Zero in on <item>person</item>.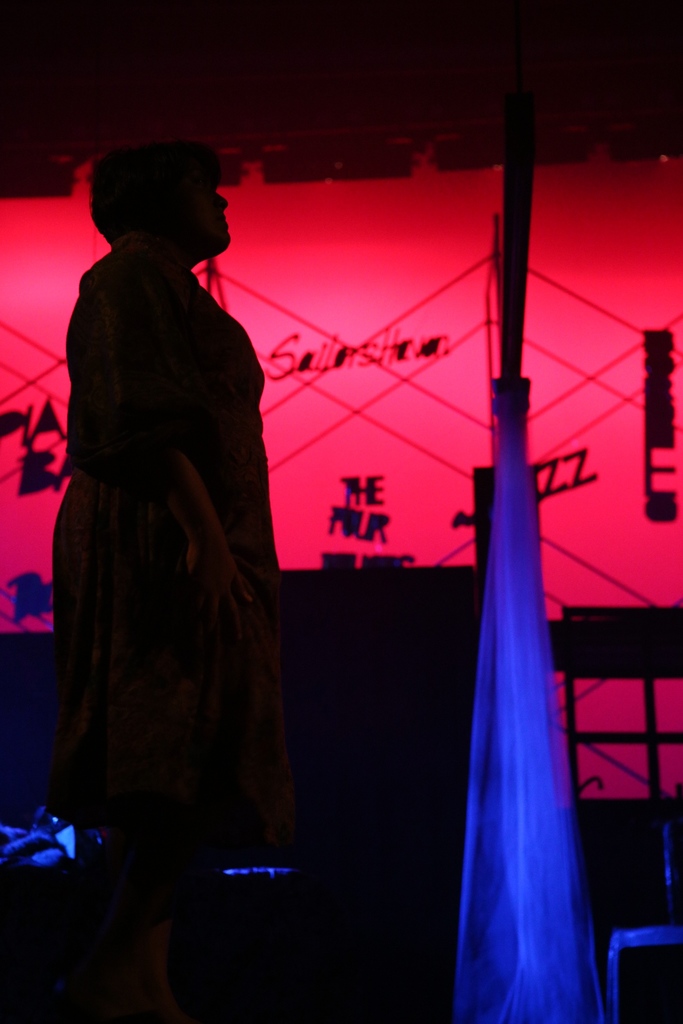
Zeroed in: BBox(42, 134, 305, 966).
